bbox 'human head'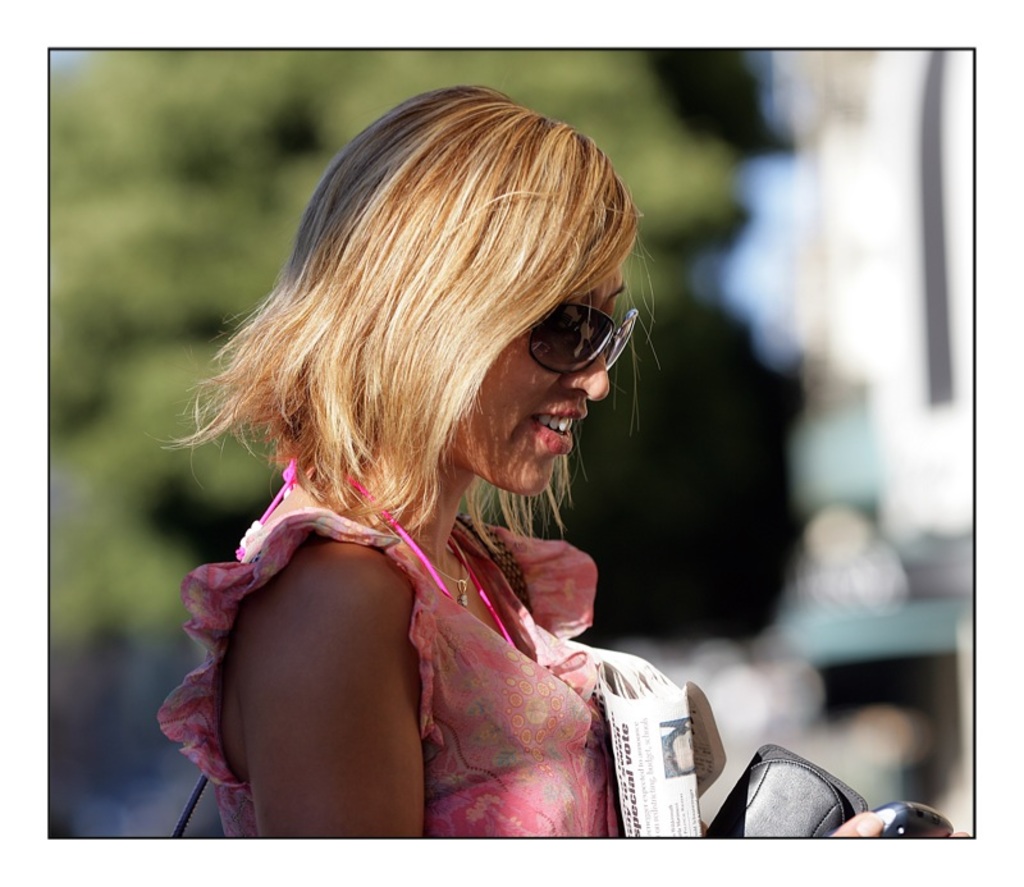
(x1=291, y1=86, x2=634, y2=502)
